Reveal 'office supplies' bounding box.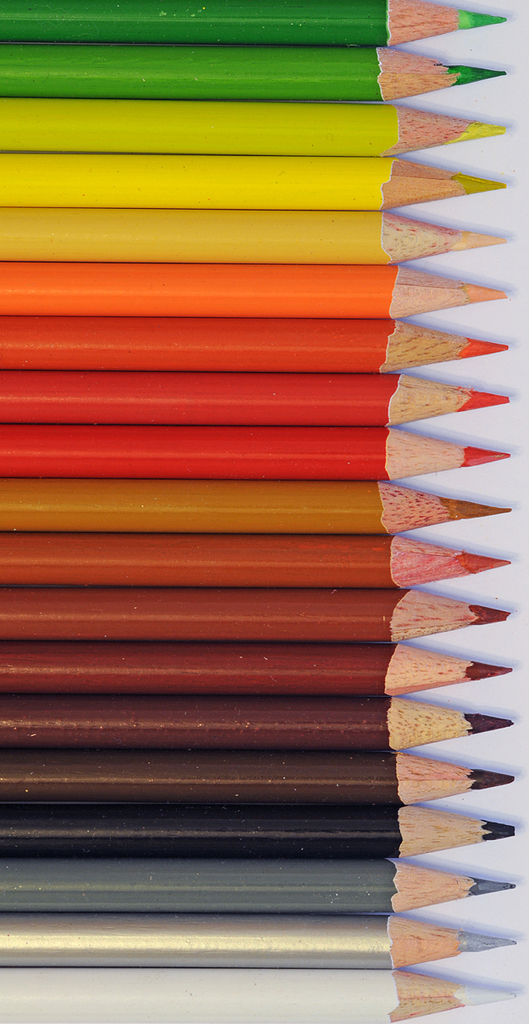
Revealed: <region>9, 694, 517, 748</region>.
